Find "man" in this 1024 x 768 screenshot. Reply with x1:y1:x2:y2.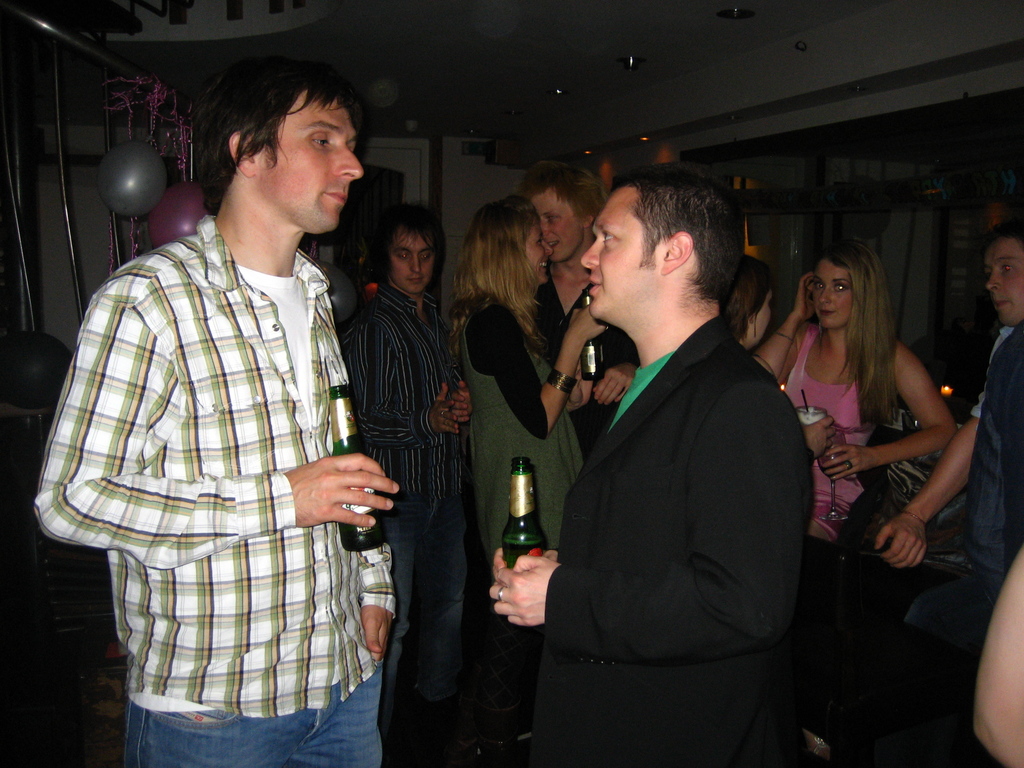
449:151:644:456.
